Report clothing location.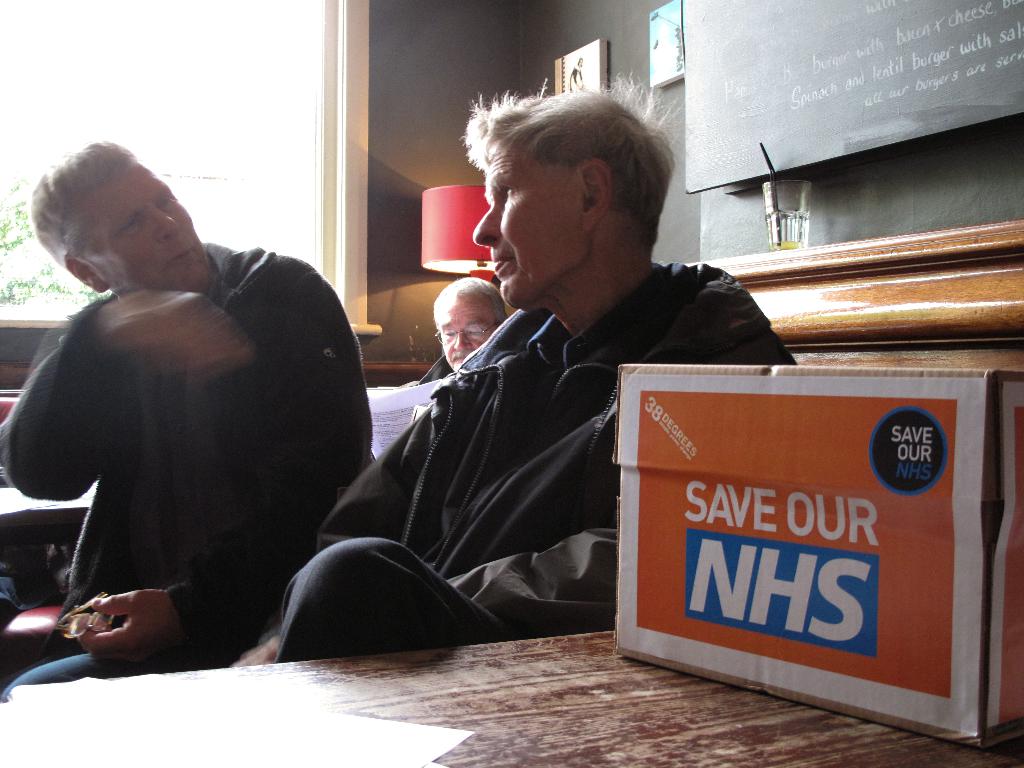
Report: [x1=267, y1=256, x2=804, y2=658].
